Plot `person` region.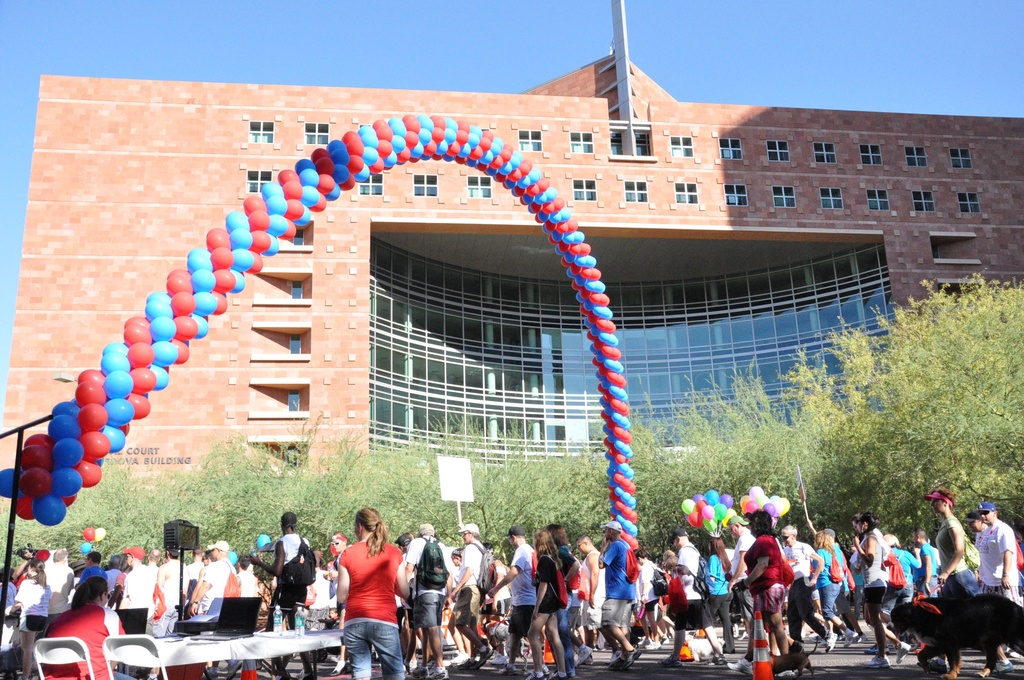
Plotted at [731, 510, 790, 658].
